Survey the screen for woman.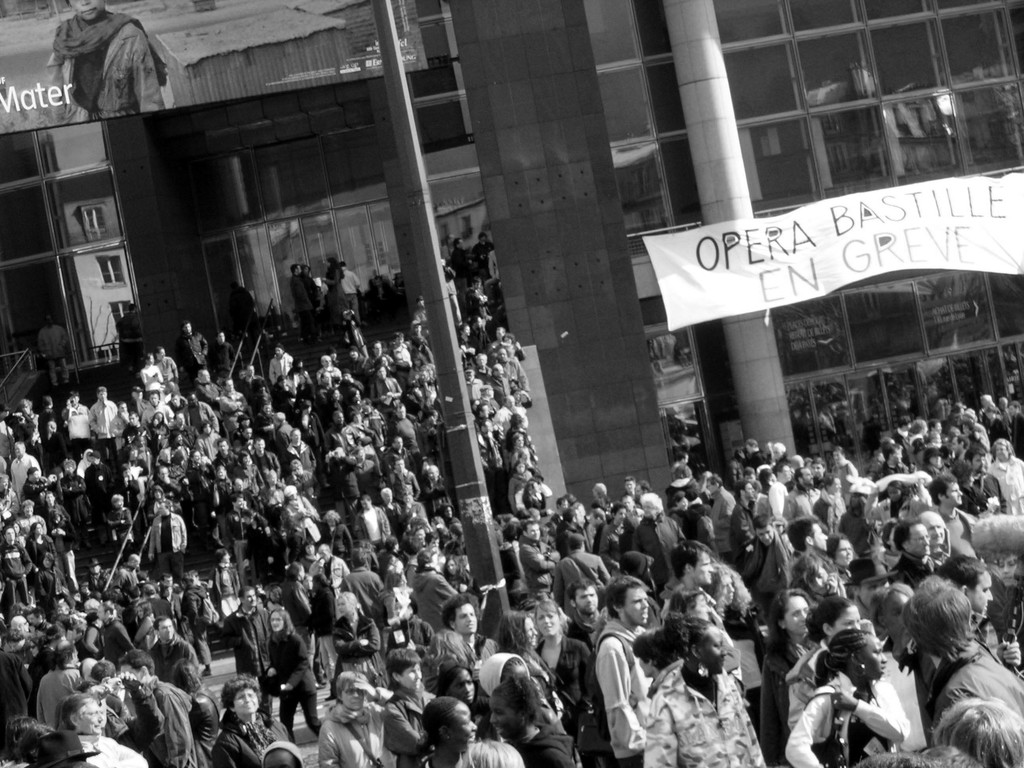
Survey found: bbox=(521, 473, 555, 516).
